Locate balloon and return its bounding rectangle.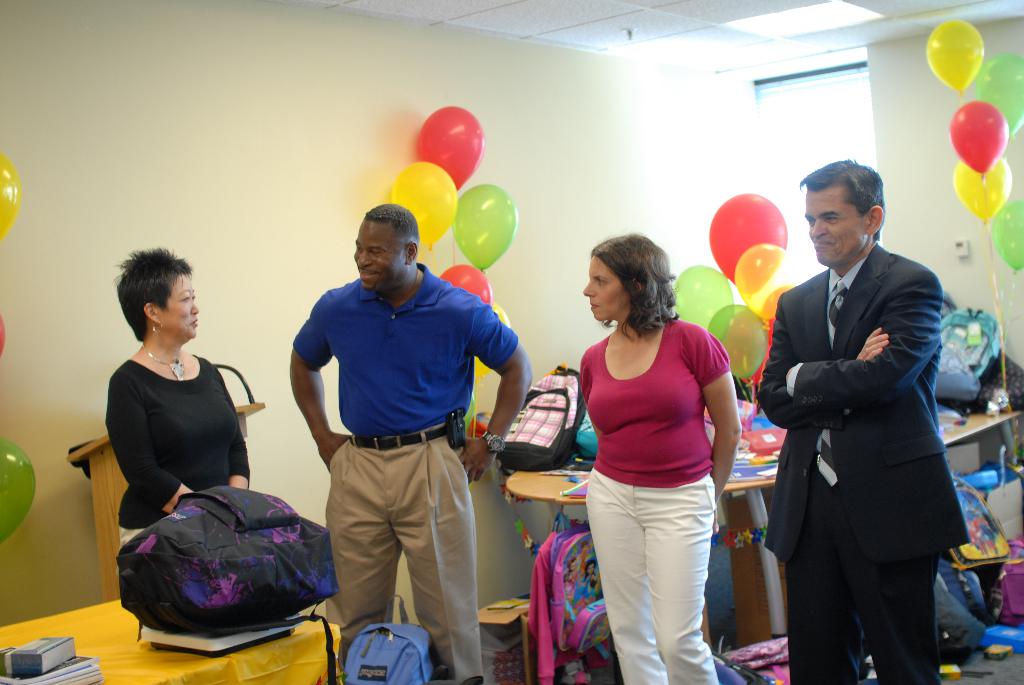
l=992, t=198, r=1023, b=271.
